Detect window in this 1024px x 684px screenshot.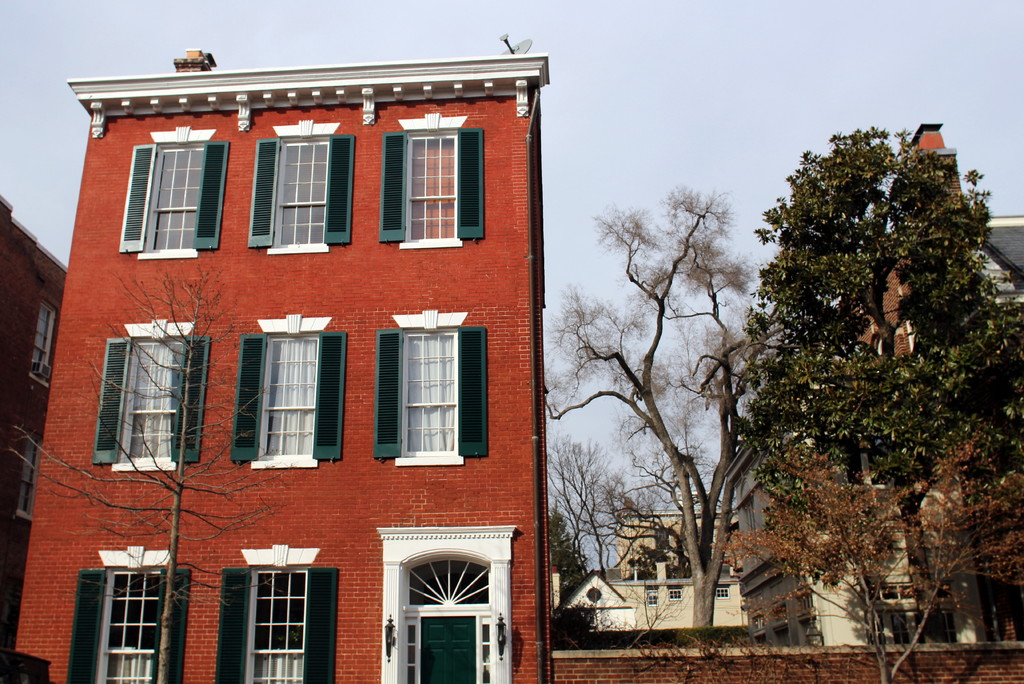
Detection: {"x1": 111, "y1": 133, "x2": 221, "y2": 266}.
